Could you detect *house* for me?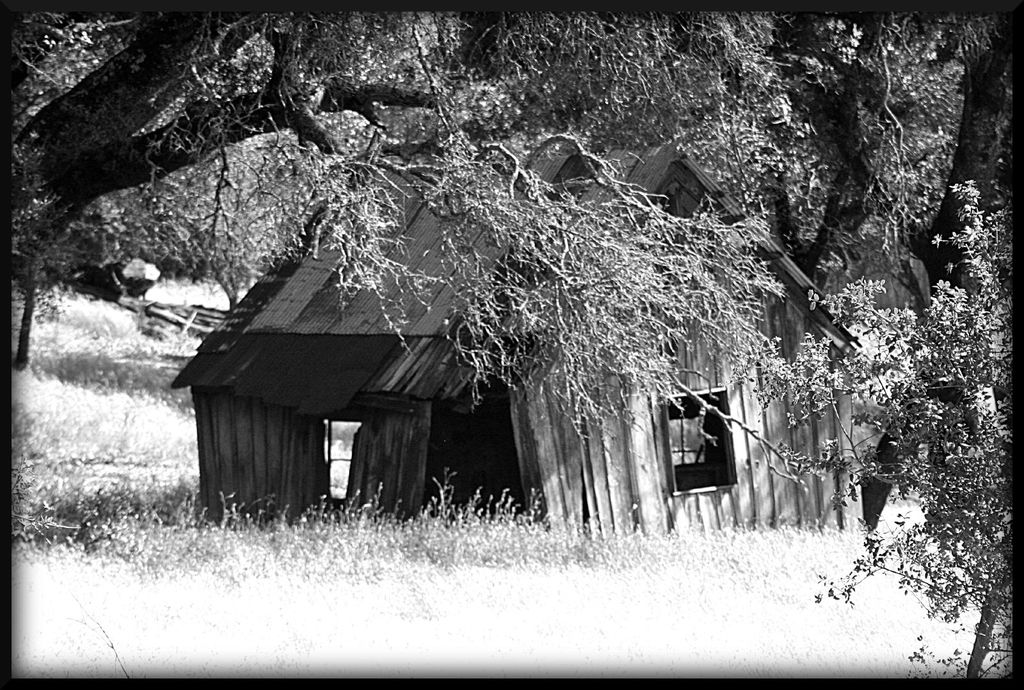
Detection result: 166,133,868,537.
